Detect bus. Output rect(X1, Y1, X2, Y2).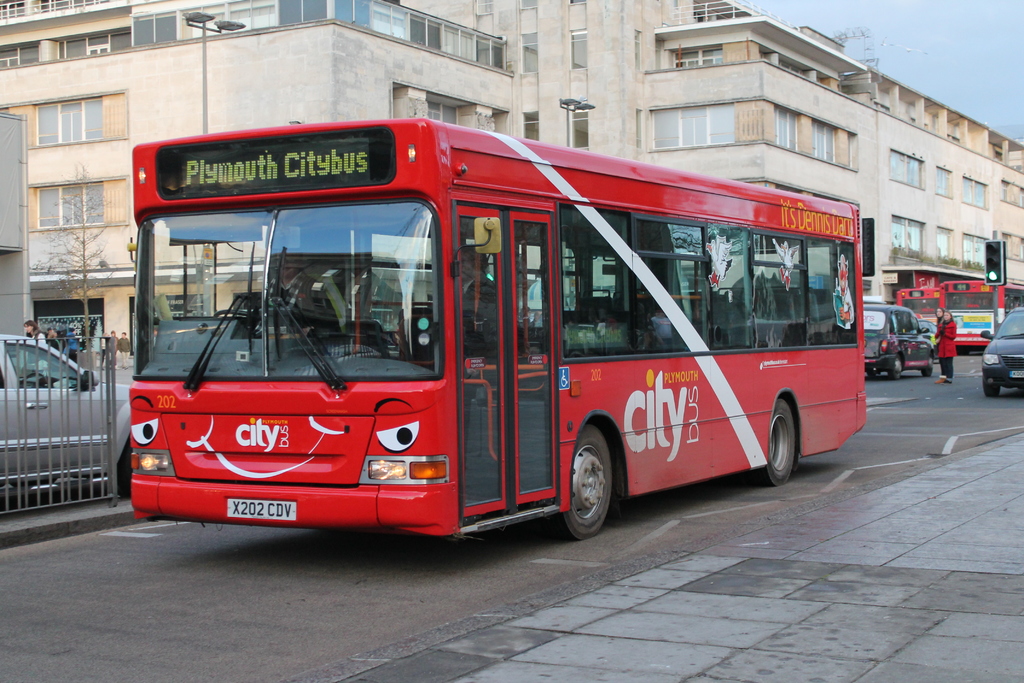
rect(938, 273, 1023, 352).
